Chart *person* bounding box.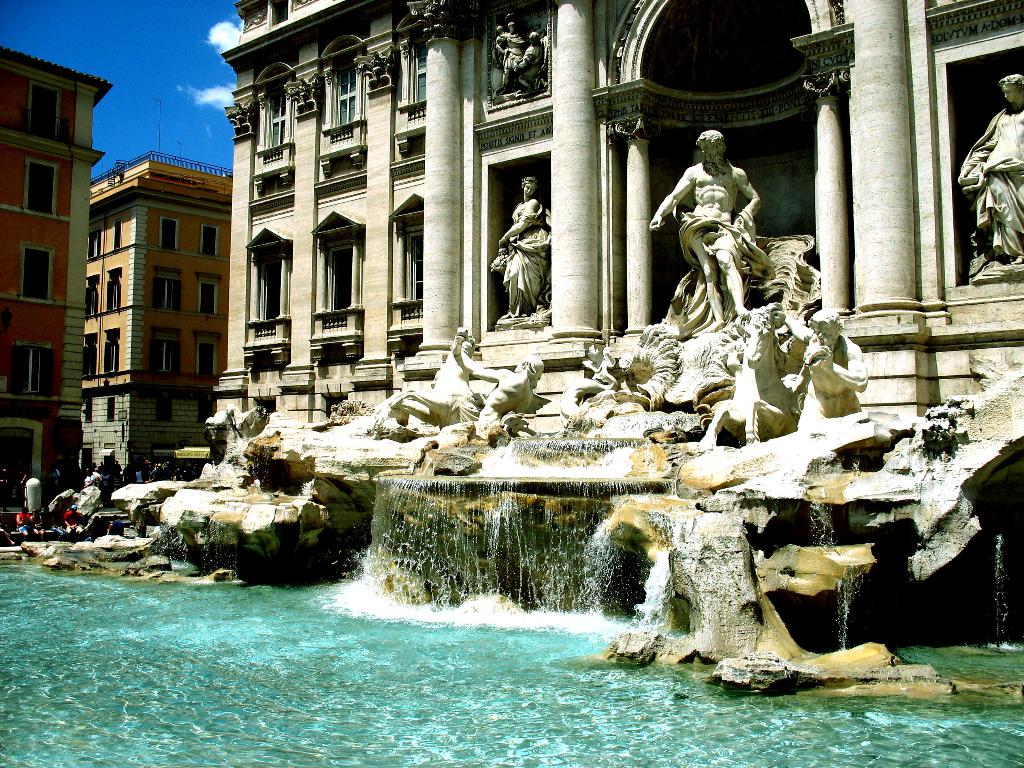
Charted: {"left": 965, "top": 68, "right": 1023, "bottom": 268}.
